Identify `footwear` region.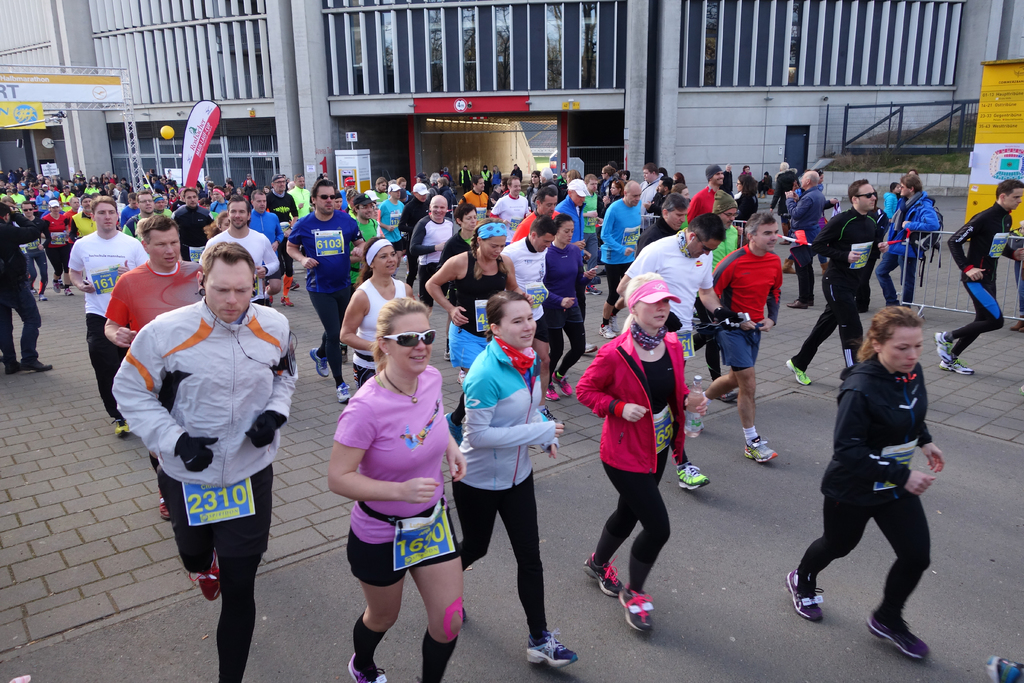
Region: <bbox>580, 552, 627, 599</bbox>.
